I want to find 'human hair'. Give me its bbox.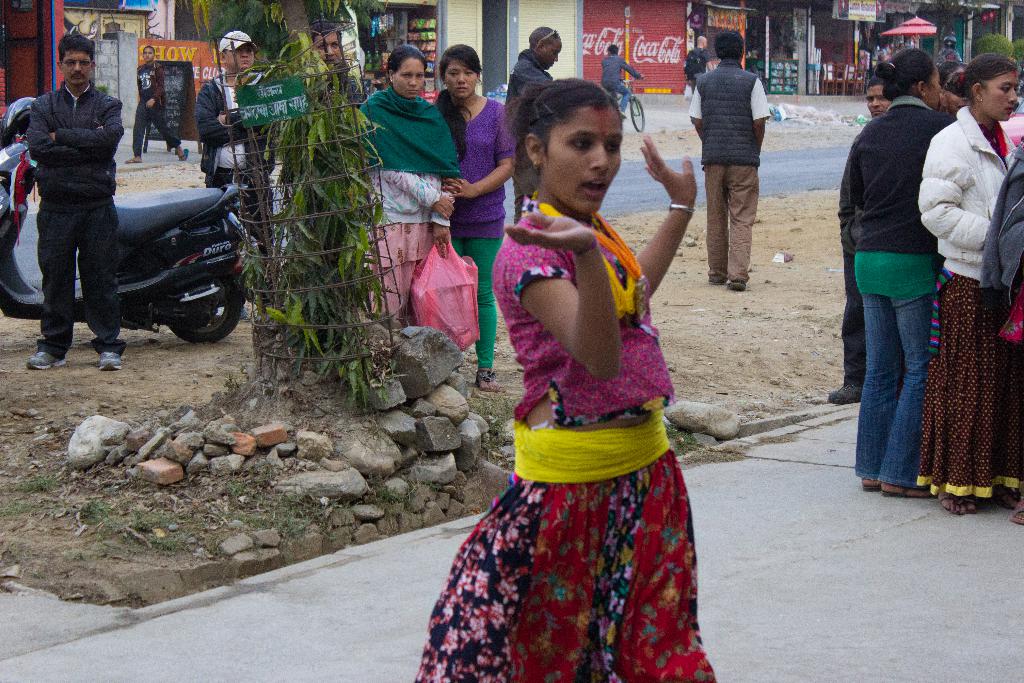
[880, 45, 932, 99].
